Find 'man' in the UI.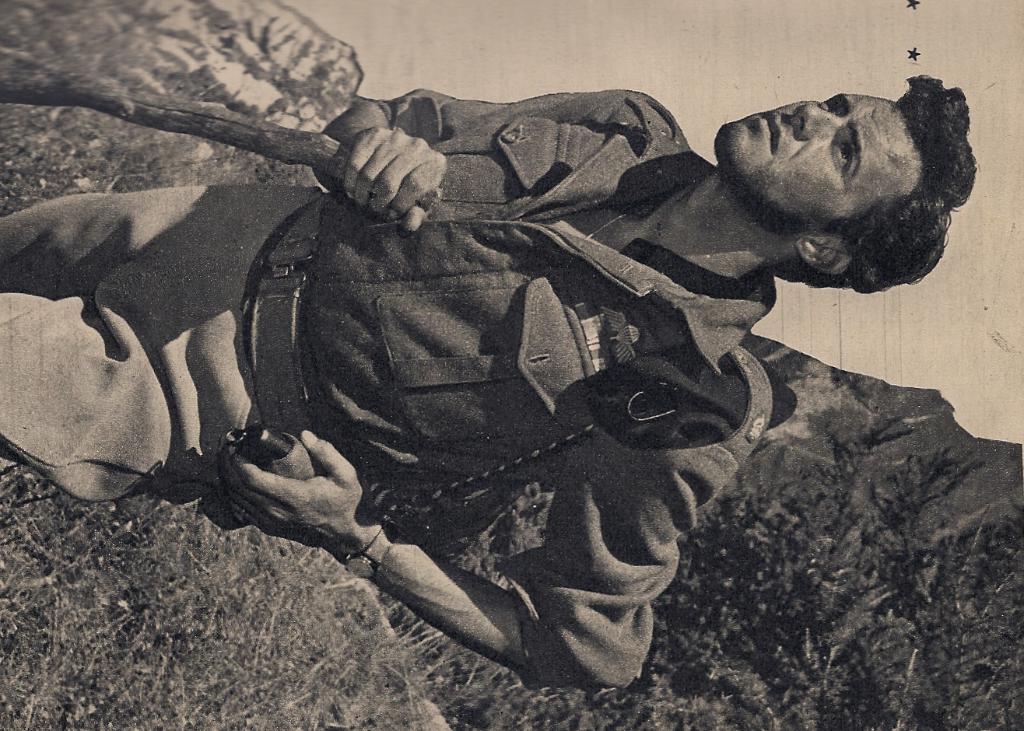
UI element at x1=64, y1=54, x2=1004, y2=697.
